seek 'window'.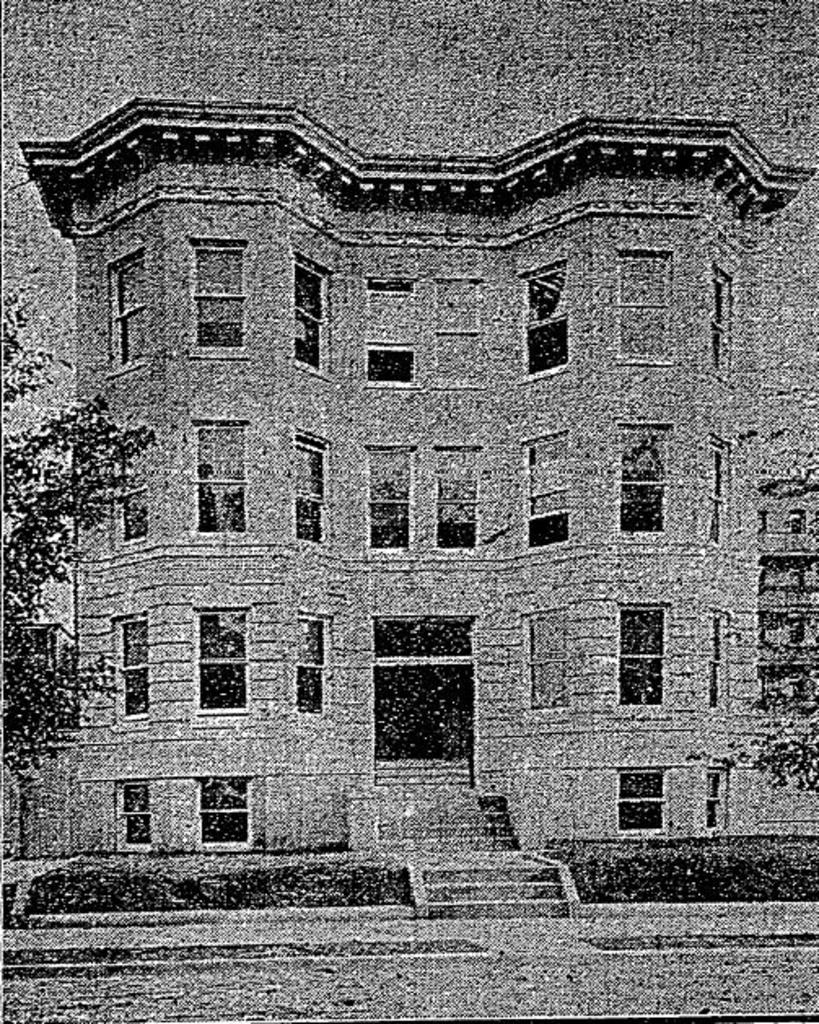
(left=363, top=270, right=422, bottom=387).
